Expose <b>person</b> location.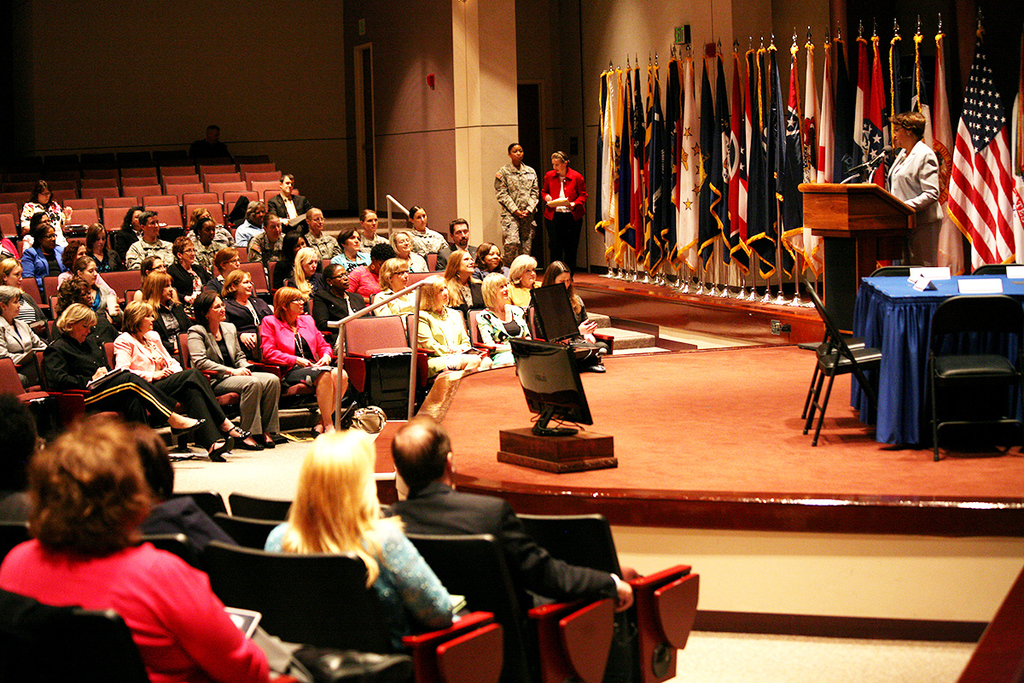
Exposed at <bbox>26, 219, 76, 297</bbox>.
